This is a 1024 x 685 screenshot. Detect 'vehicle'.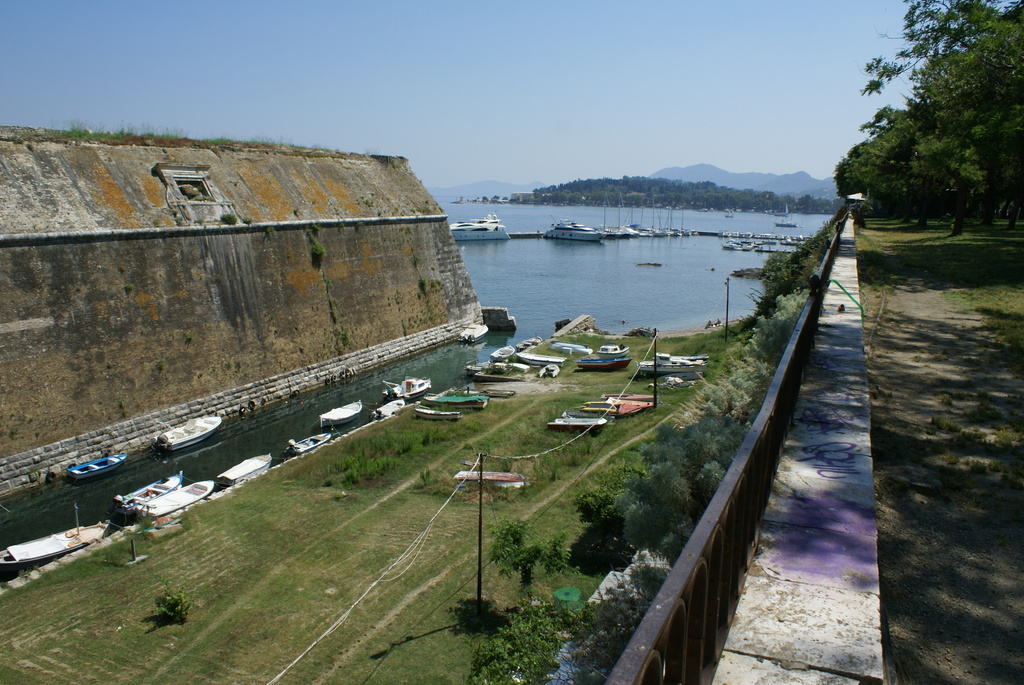
136, 477, 218, 520.
